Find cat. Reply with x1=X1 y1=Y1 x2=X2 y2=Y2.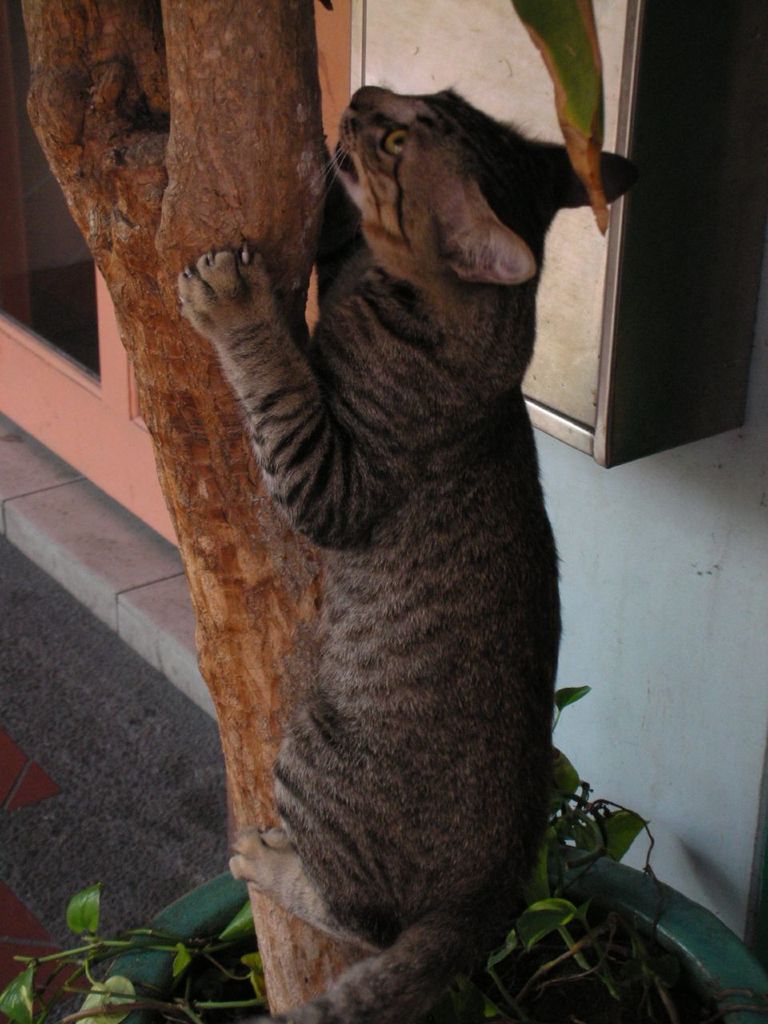
x1=169 y1=80 x2=638 y2=1023.
